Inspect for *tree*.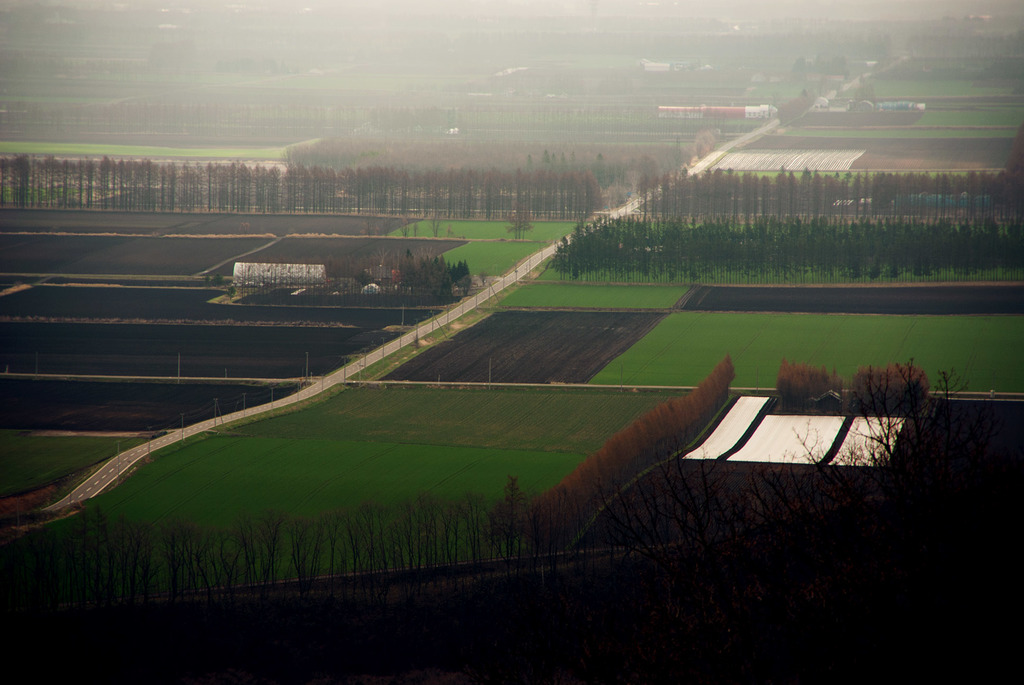
Inspection: detection(925, 361, 969, 408).
